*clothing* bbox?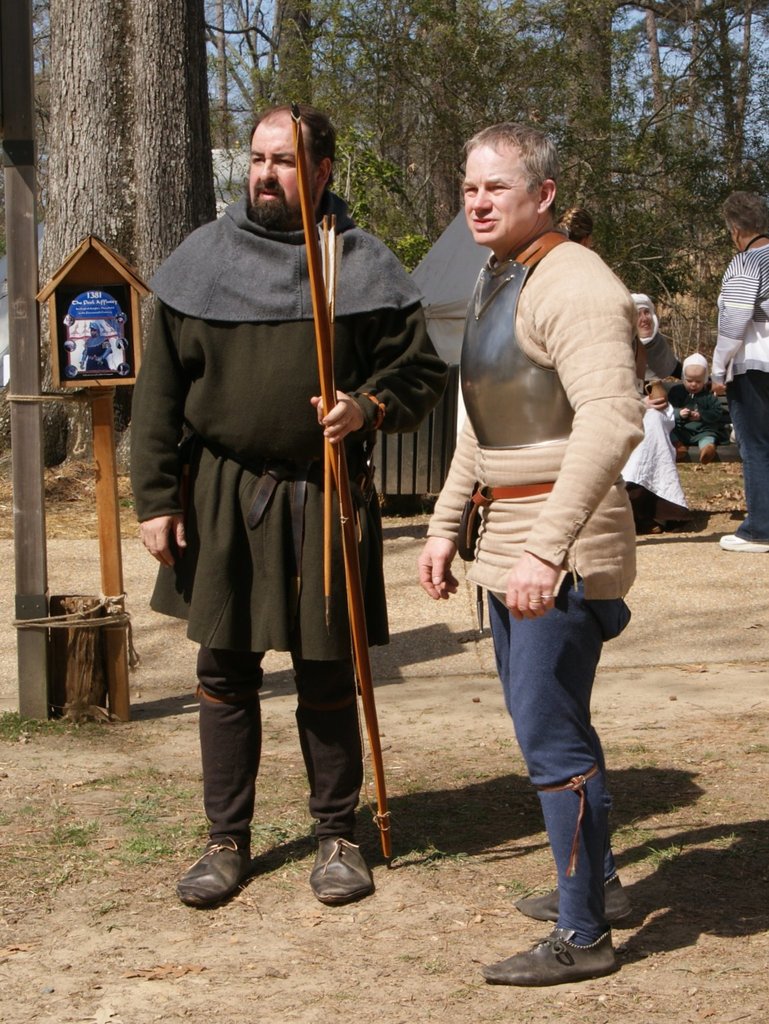
670:382:730:450
